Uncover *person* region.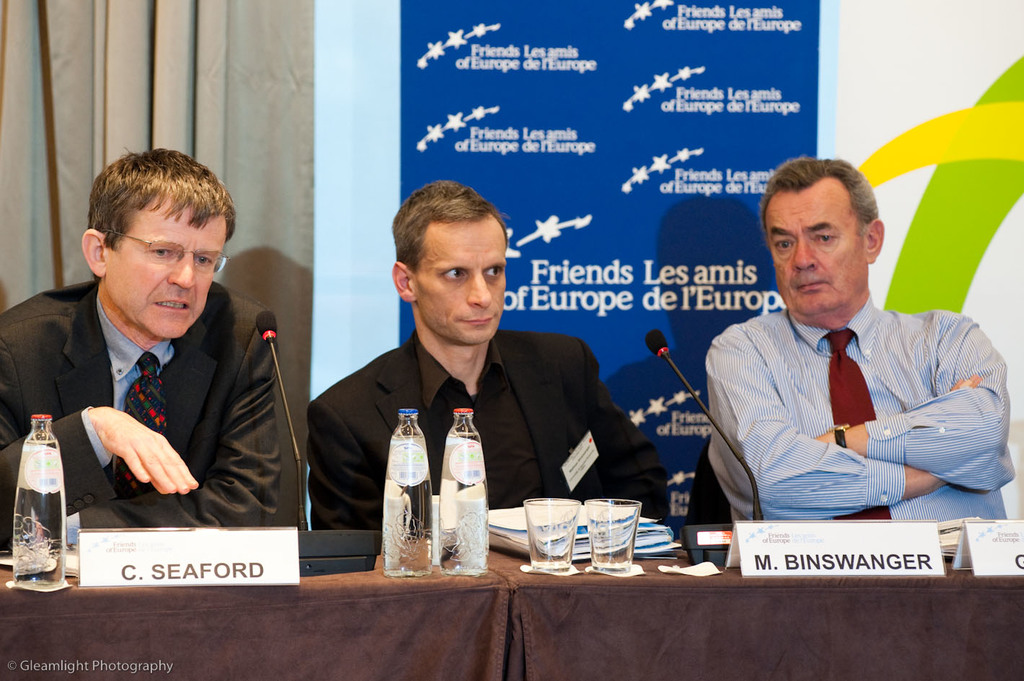
Uncovered: (704, 156, 1014, 524).
